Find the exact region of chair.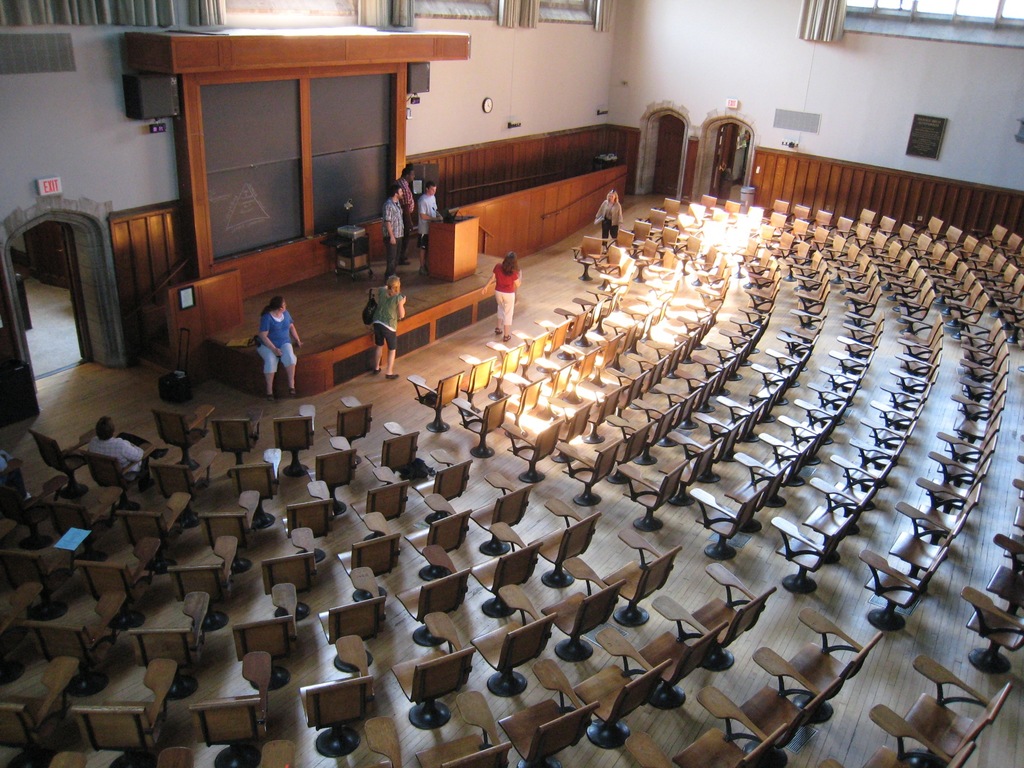
Exact region: {"left": 157, "top": 748, "right": 191, "bottom": 767}.
